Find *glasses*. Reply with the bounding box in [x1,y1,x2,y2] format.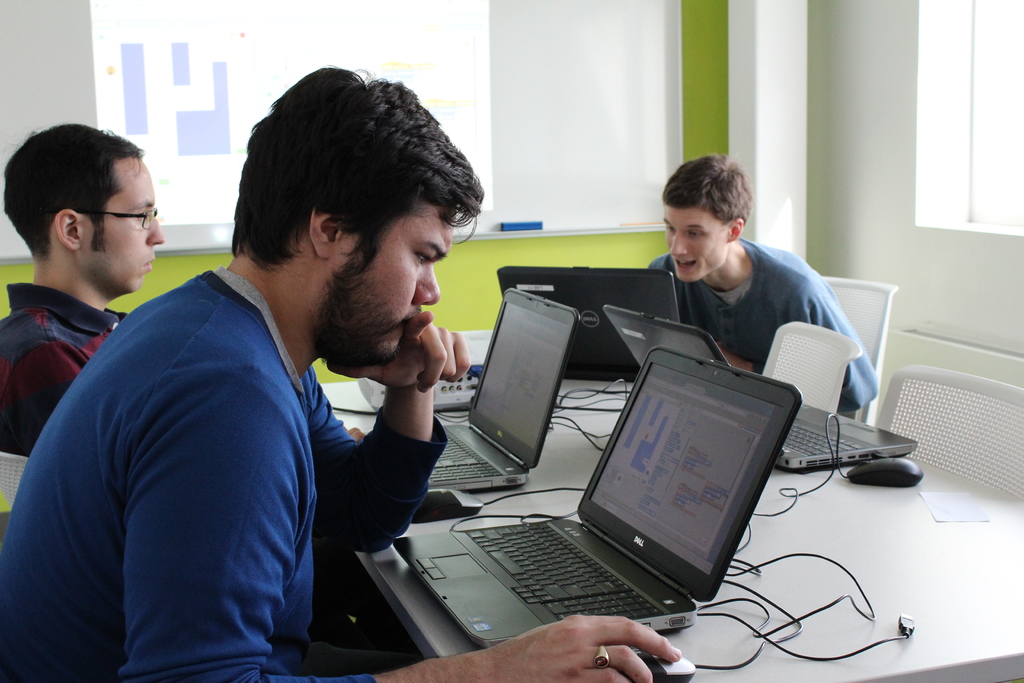
[80,208,158,235].
